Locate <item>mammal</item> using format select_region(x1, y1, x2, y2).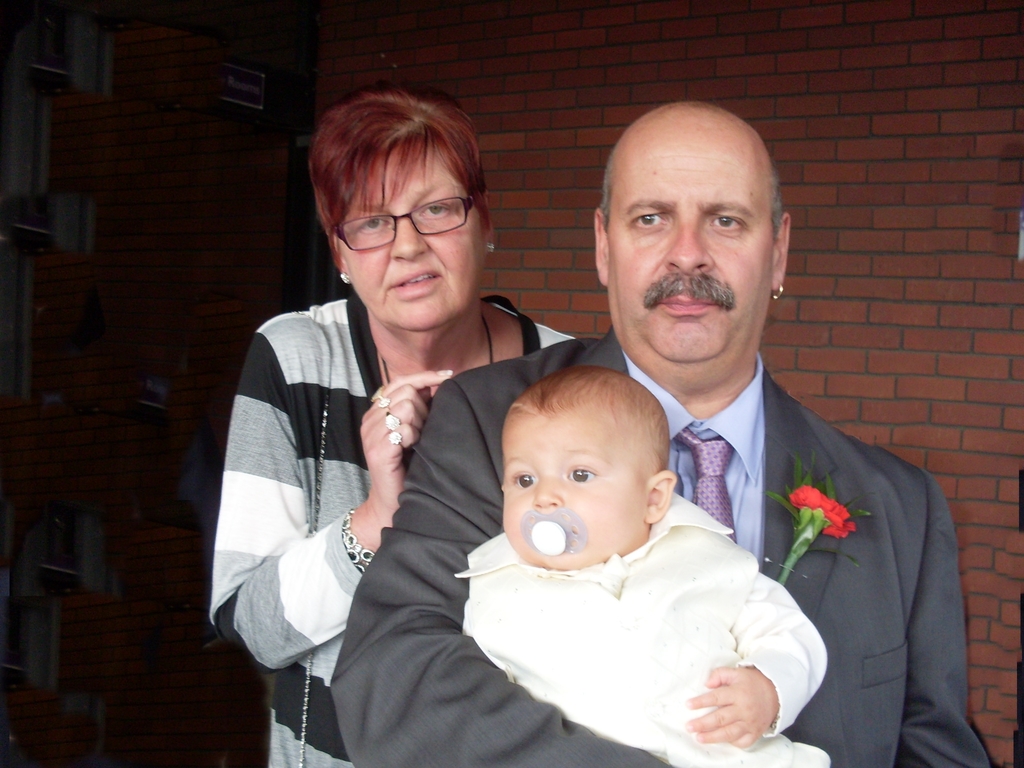
select_region(189, 103, 556, 767).
